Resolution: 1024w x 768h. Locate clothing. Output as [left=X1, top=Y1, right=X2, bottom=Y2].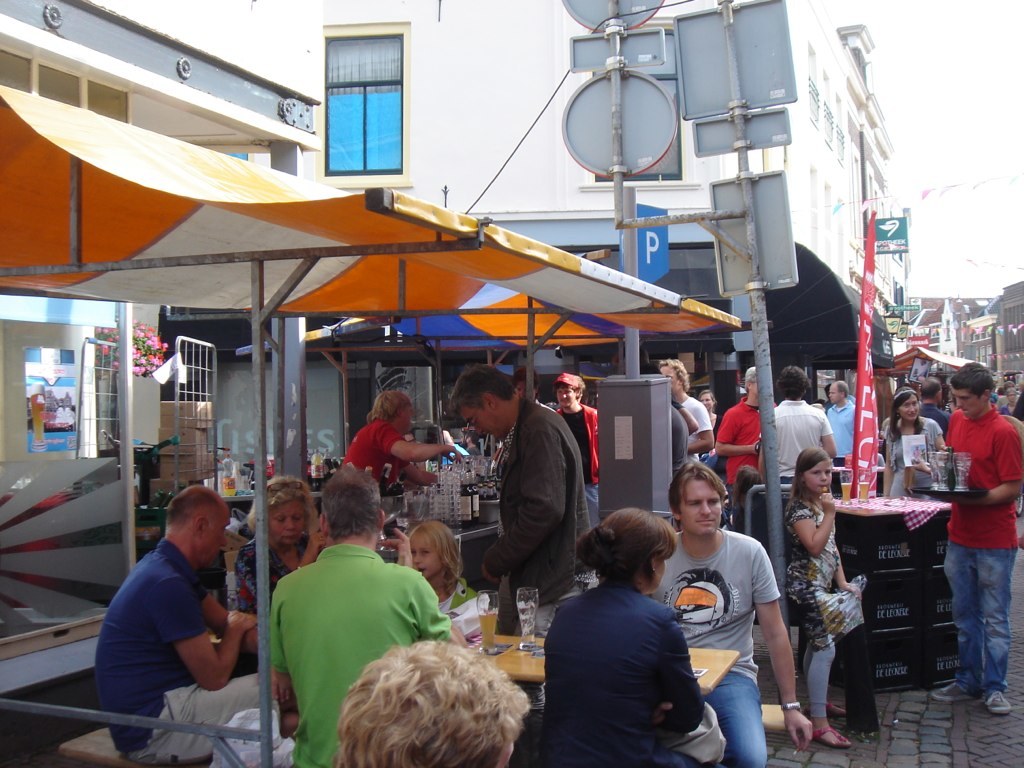
[left=89, top=540, right=279, bottom=763].
